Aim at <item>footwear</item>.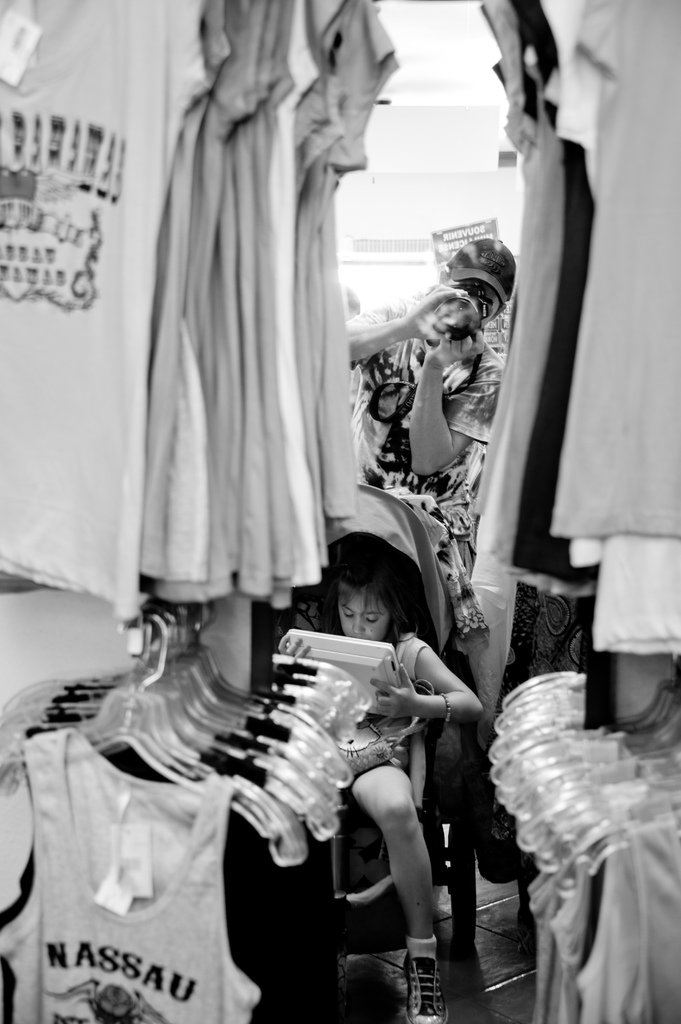
Aimed at l=400, t=950, r=447, b=1022.
